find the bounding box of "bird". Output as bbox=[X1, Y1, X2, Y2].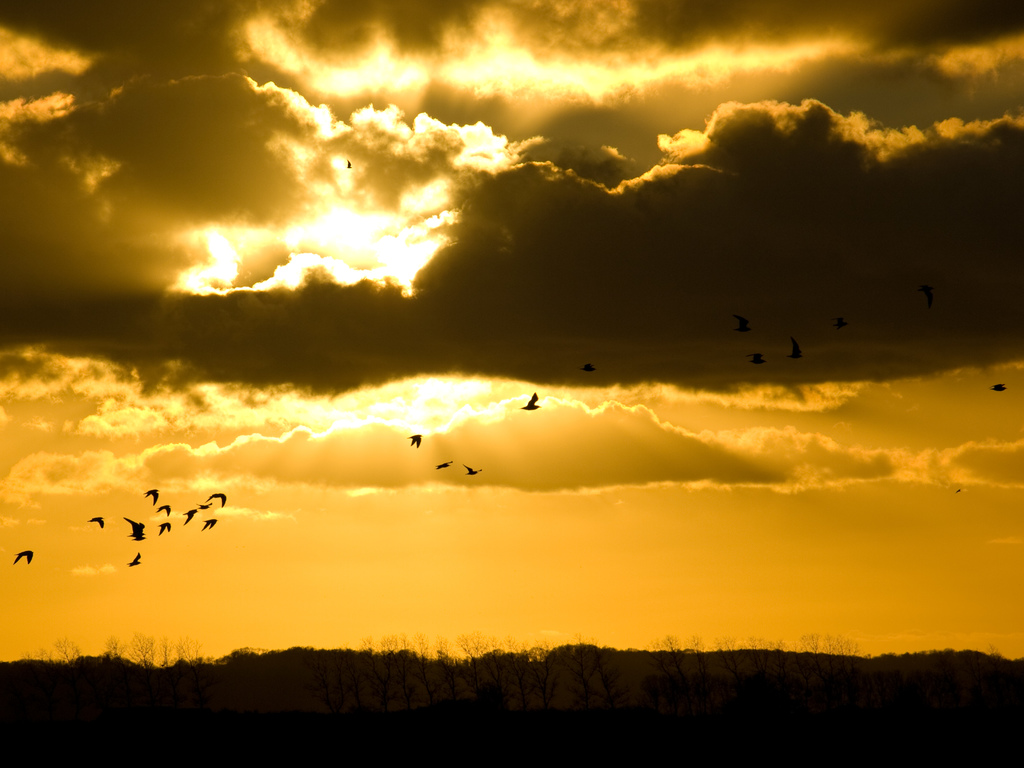
bbox=[153, 502, 172, 516].
